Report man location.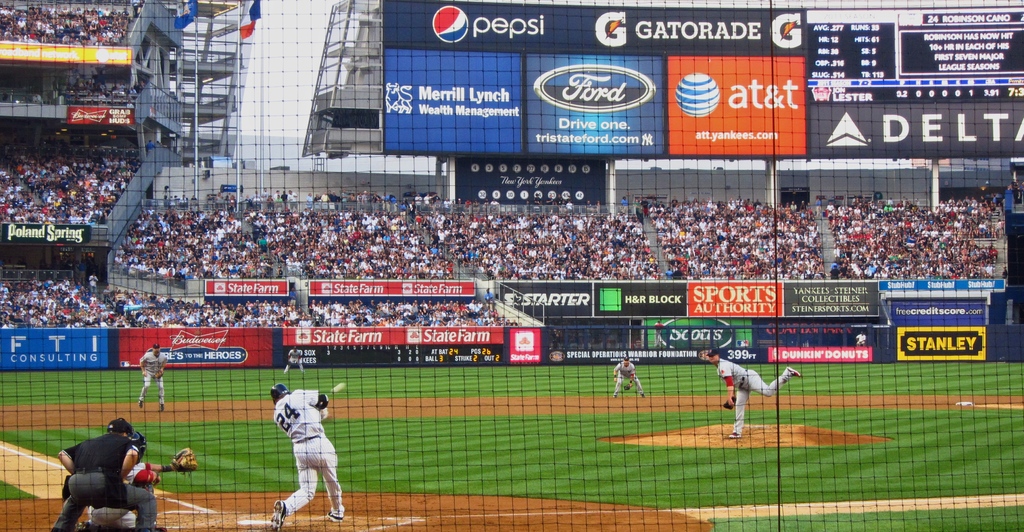
Report: (left=189, top=195, right=197, bottom=208).
